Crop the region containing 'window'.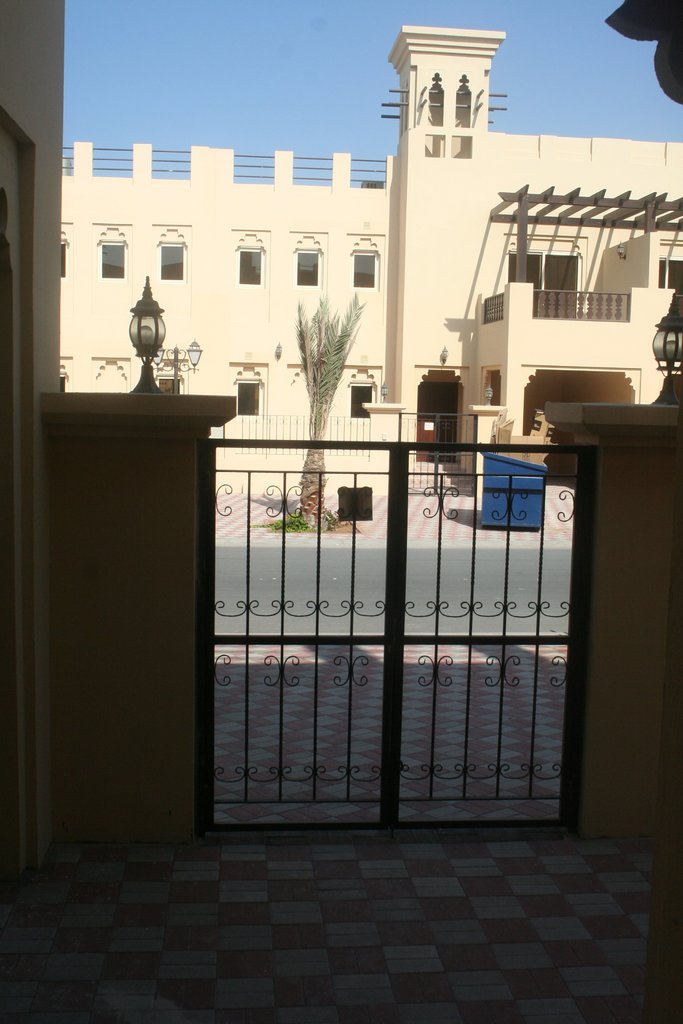
Crop region: left=351, top=379, right=375, bottom=426.
